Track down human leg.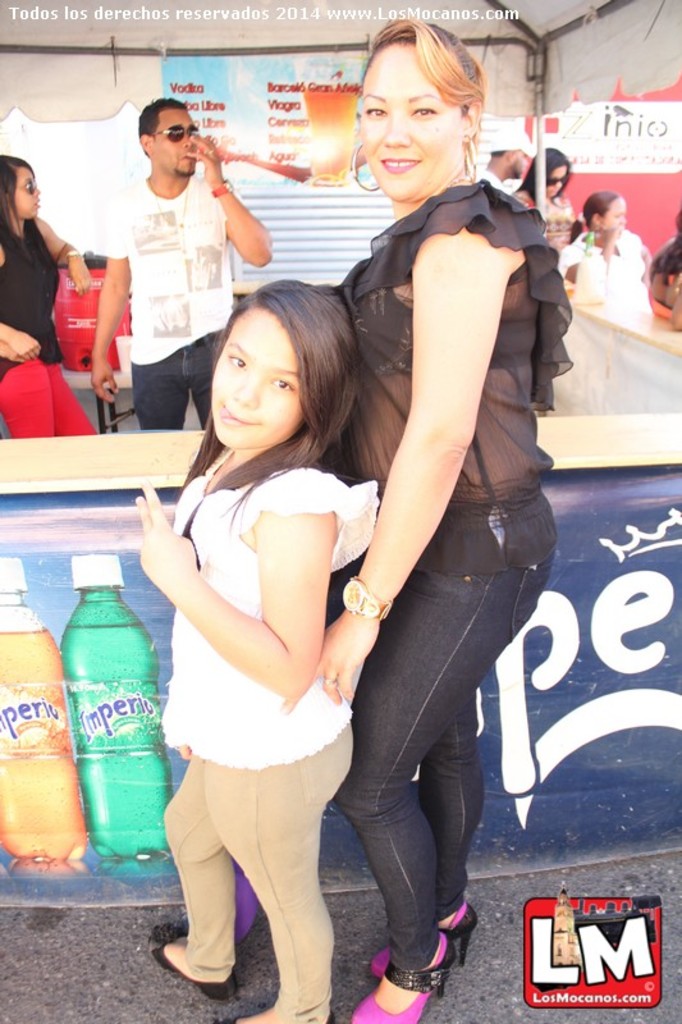
Tracked to (331, 526, 549, 1023).
